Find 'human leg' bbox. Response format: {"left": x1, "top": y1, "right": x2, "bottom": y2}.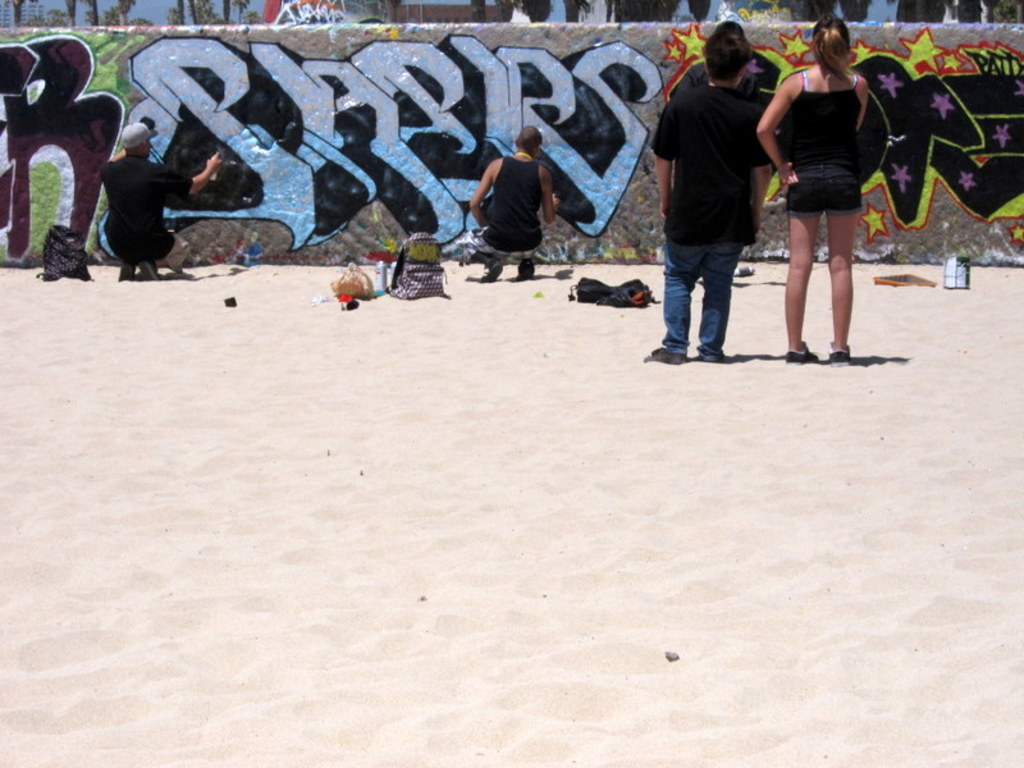
{"left": 516, "top": 247, "right": 535, "bottom": 278}.
